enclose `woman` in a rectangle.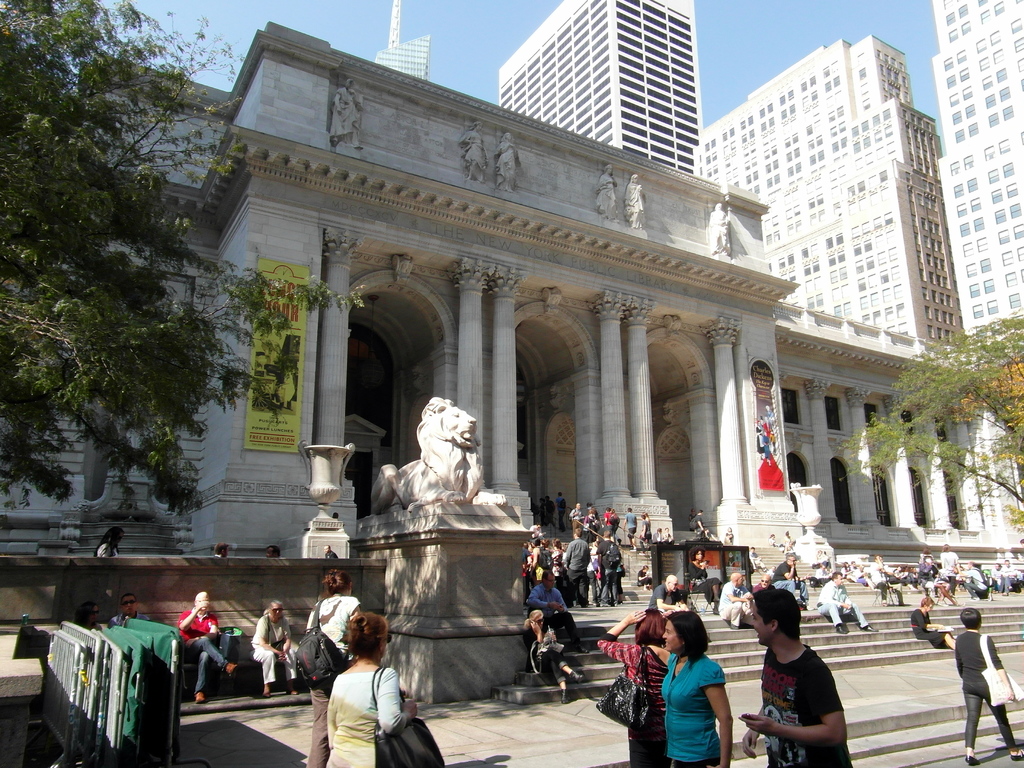
[left=306, top=568, right=361, bottom=767].
